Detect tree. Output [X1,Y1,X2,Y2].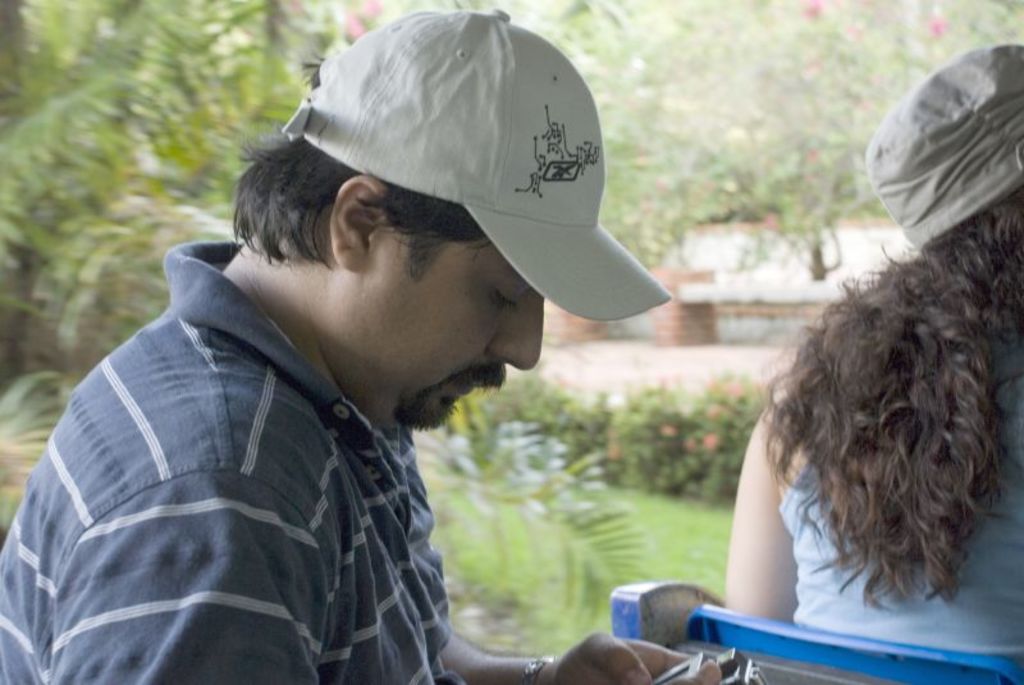
[0,0,278,405].
